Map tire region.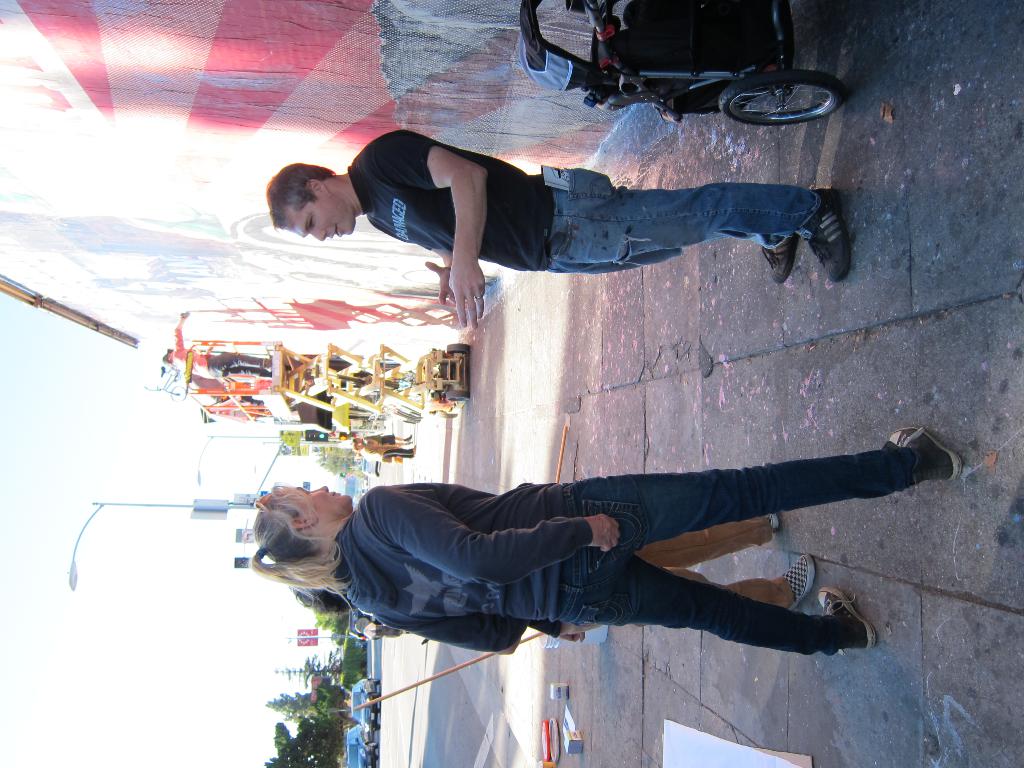
Mapped to x1=368, y1=741, x2=382, y2=752.
